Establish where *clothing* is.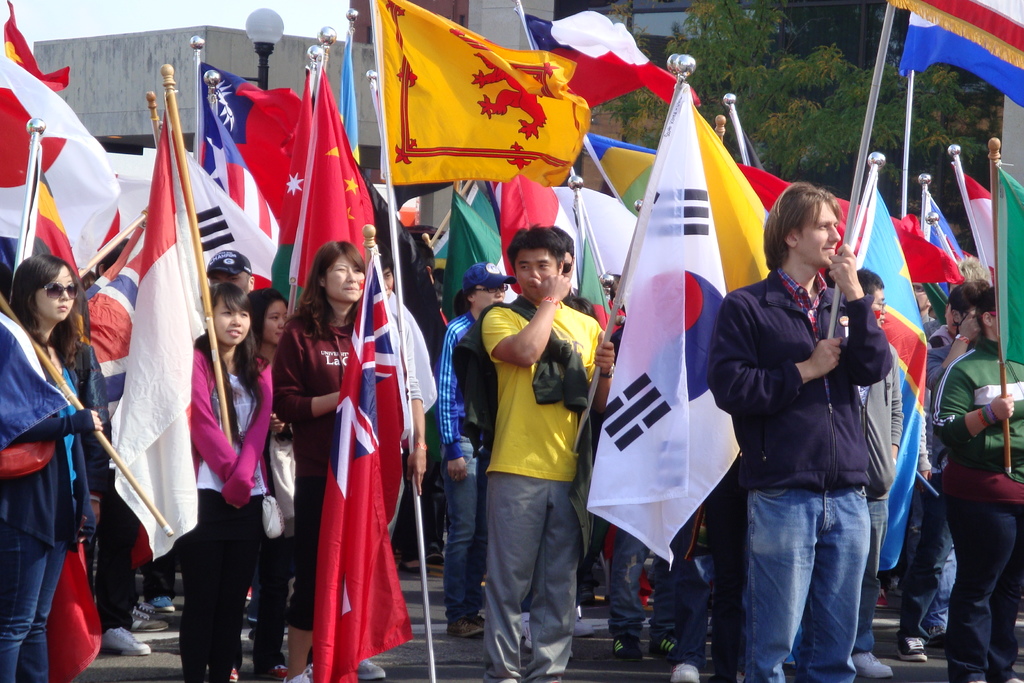
Established at {"x1": 849, "y1": 339, "x2": 904, "y2": 657}.
